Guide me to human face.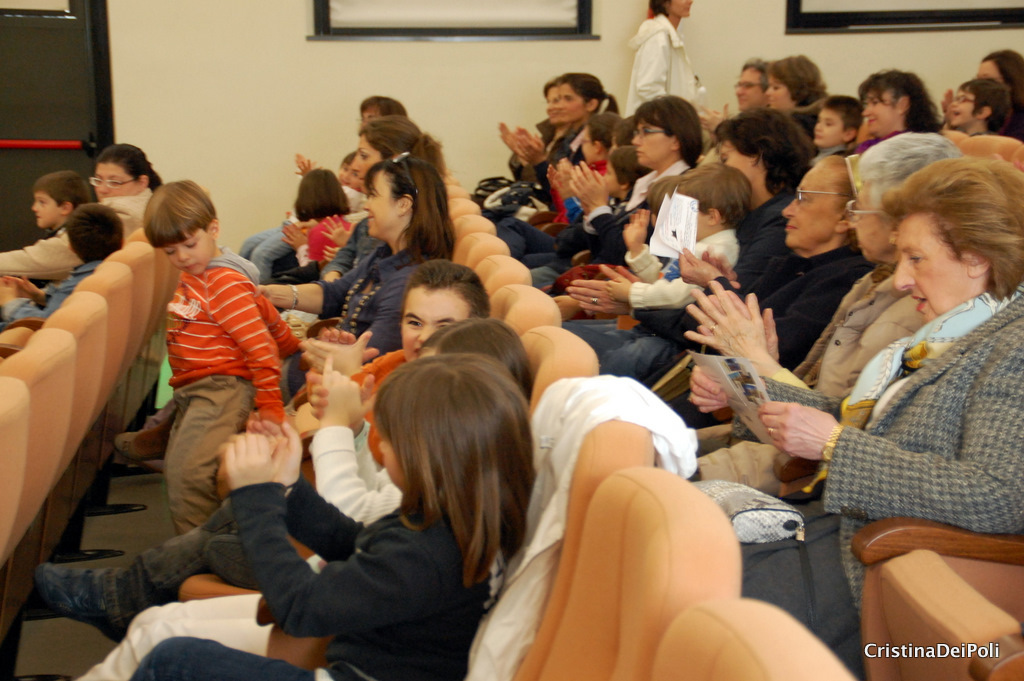
Guidance: (35,188,61,226).
